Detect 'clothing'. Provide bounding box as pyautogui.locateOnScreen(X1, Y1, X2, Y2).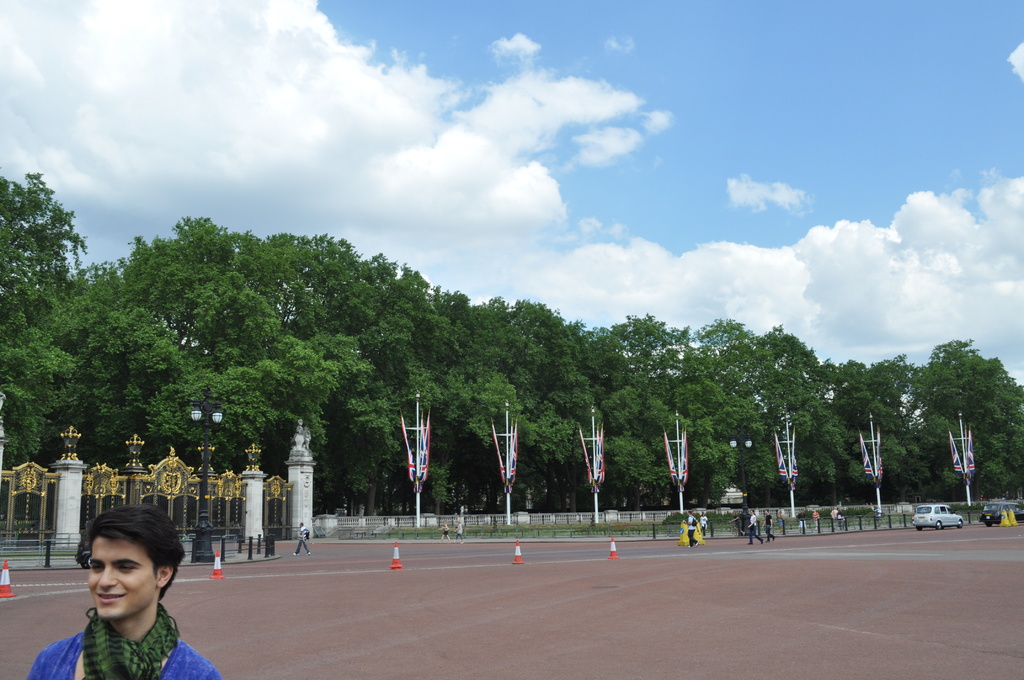
pyautogui.locateOnScreen(28, 631, 220, 679).
